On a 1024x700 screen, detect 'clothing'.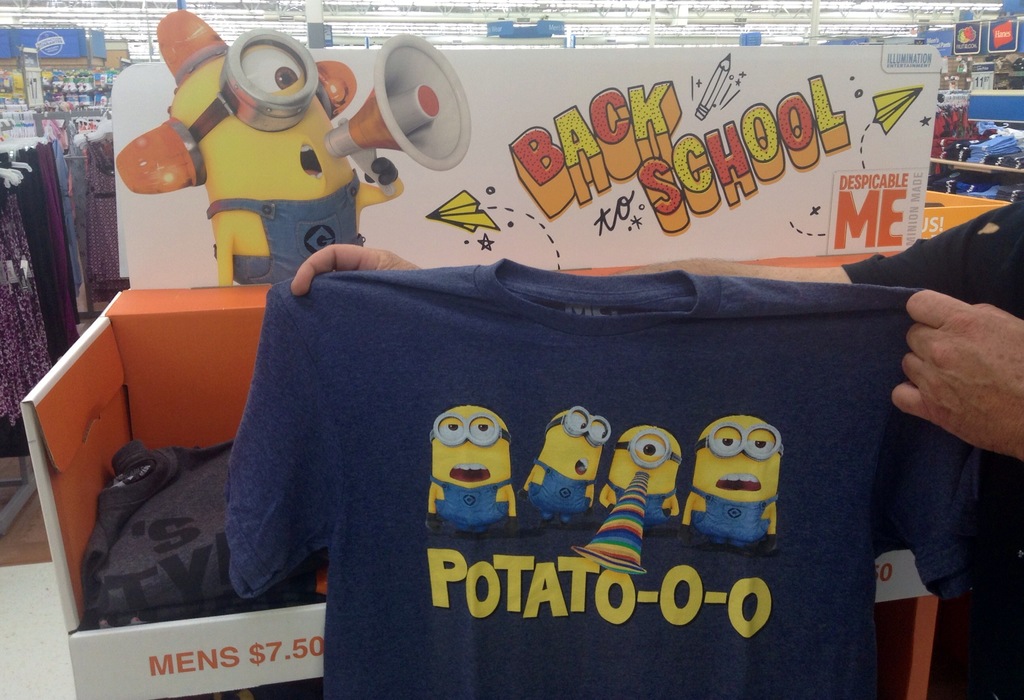
region(526, 456, 595, 526).
